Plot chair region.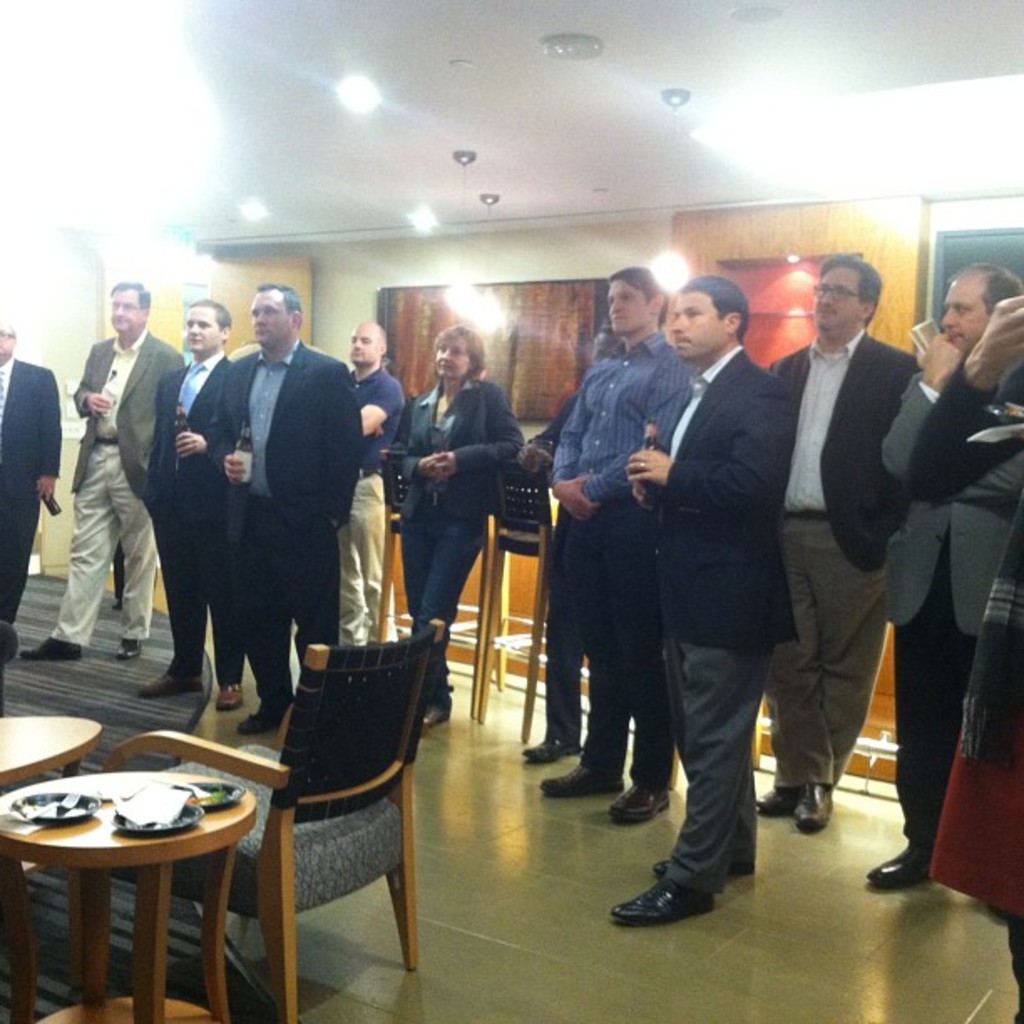
Plotted at Rect(373, 448, 514, 714).
